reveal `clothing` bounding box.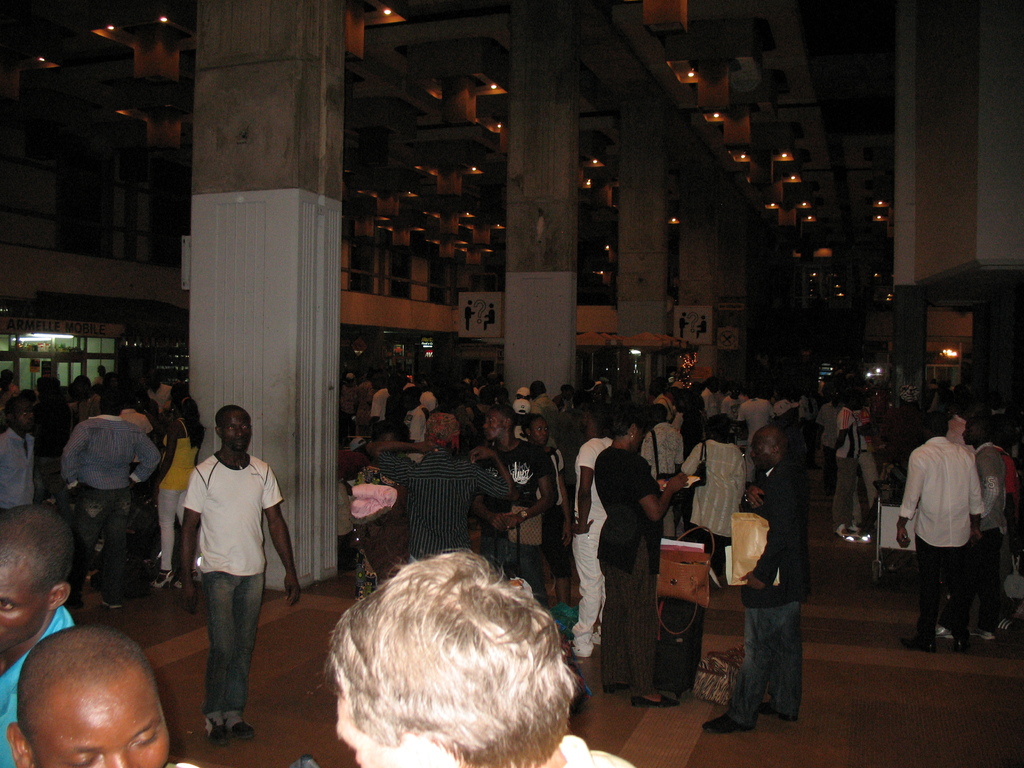
Revealed: rect(601, 449, 650, 698).
